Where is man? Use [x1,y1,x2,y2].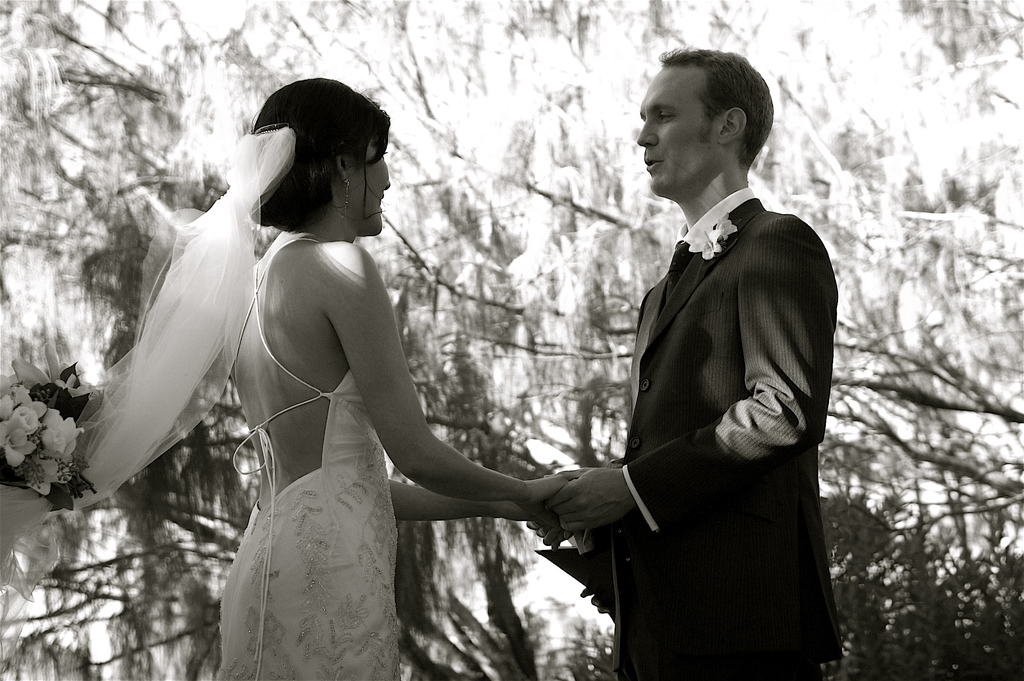
[536,49,838,680].
